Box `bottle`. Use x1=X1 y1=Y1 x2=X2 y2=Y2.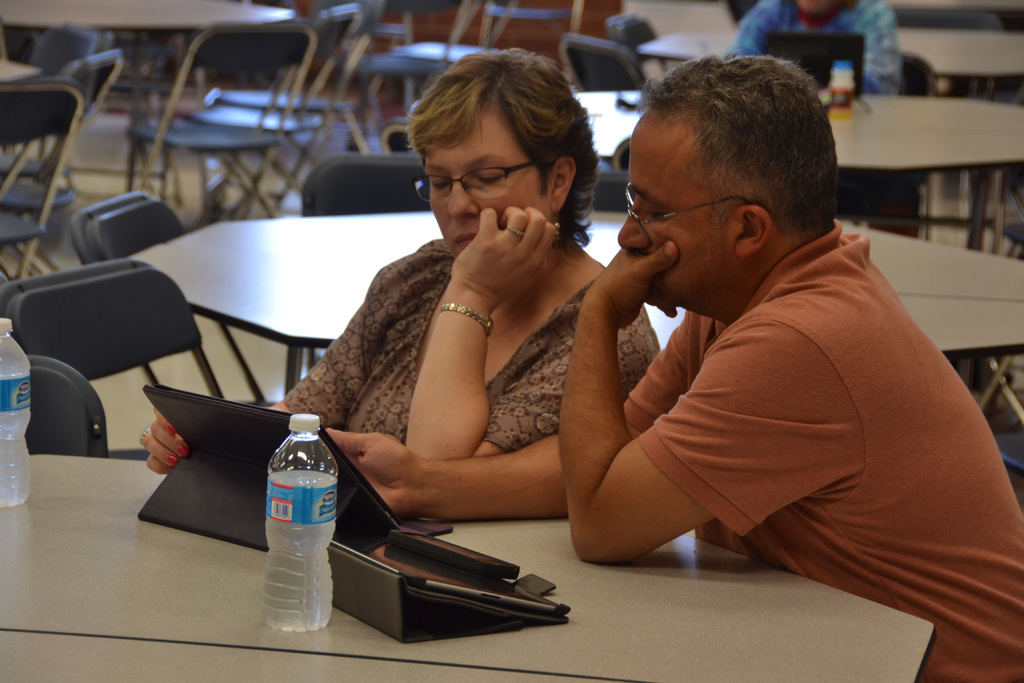
x1=0 y1=317 x2=32 y2=511.
